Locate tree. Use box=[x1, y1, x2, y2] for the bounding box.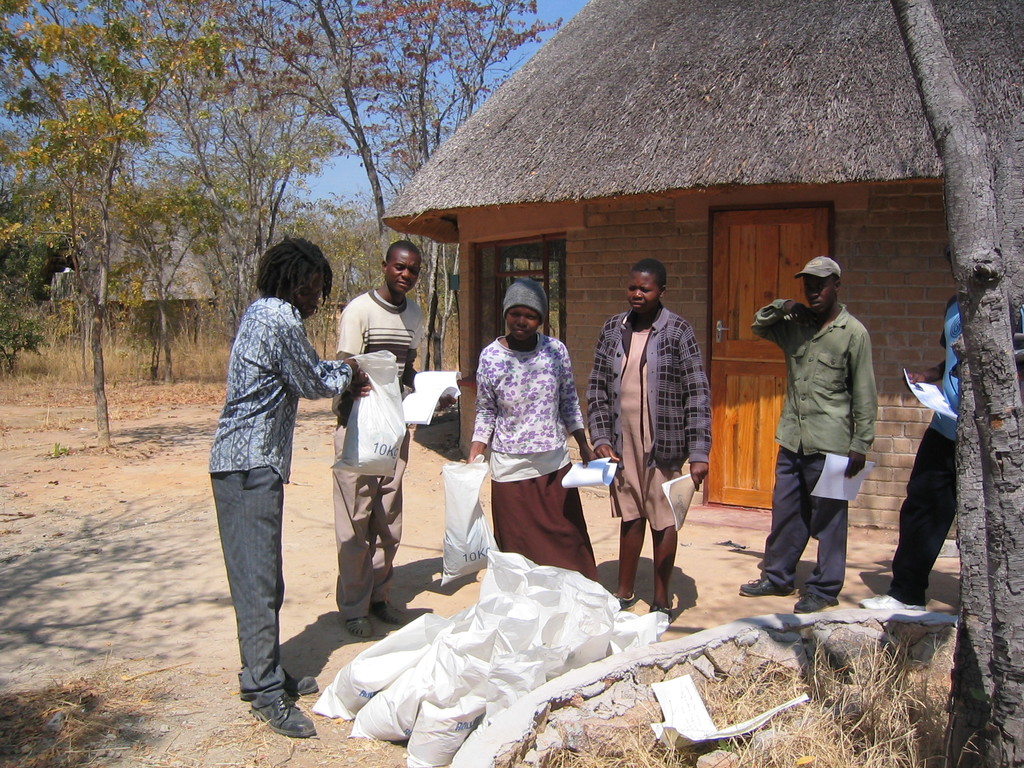
box=[255, 0, 551, 283].
